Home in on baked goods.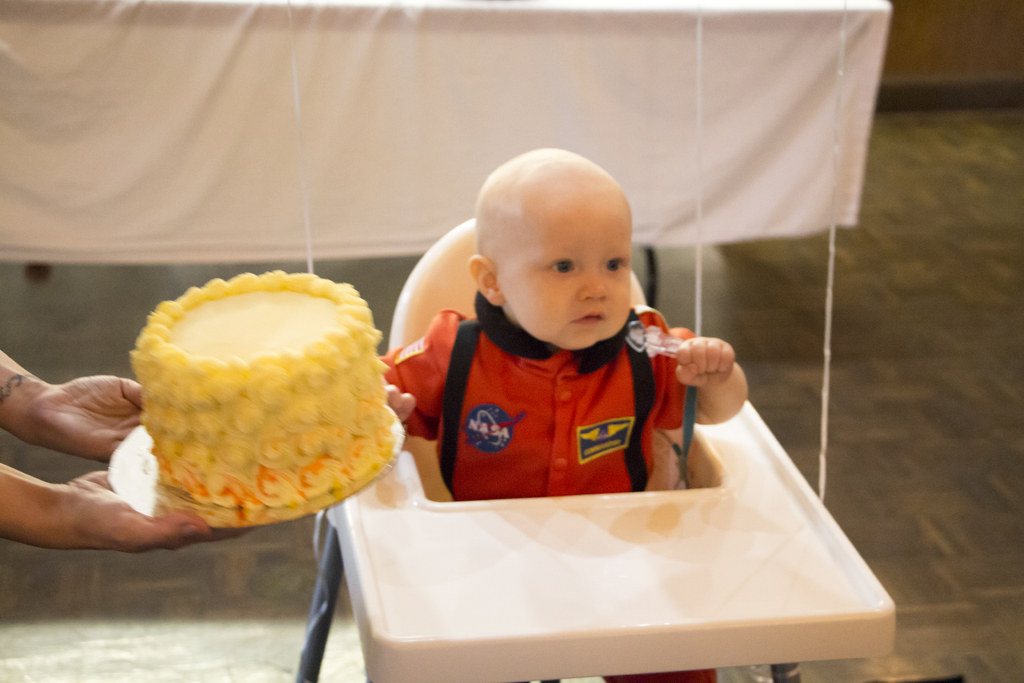
Homed in at Rect(124, 252, 388, 551).
